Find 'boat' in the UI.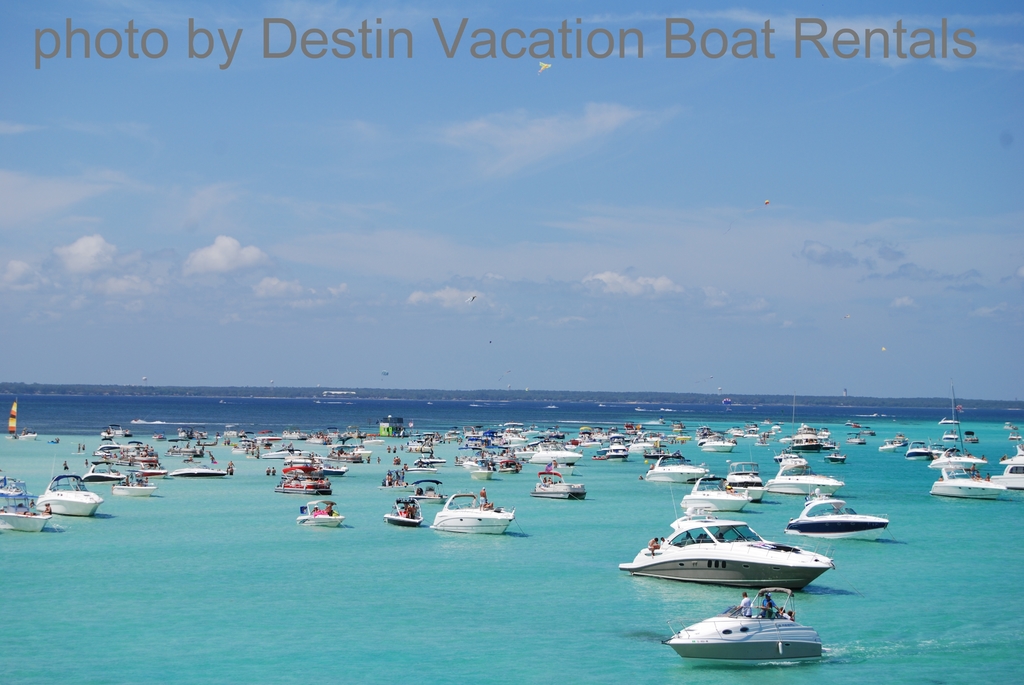
UI element at l=382, t=413, r=408, b=437.
